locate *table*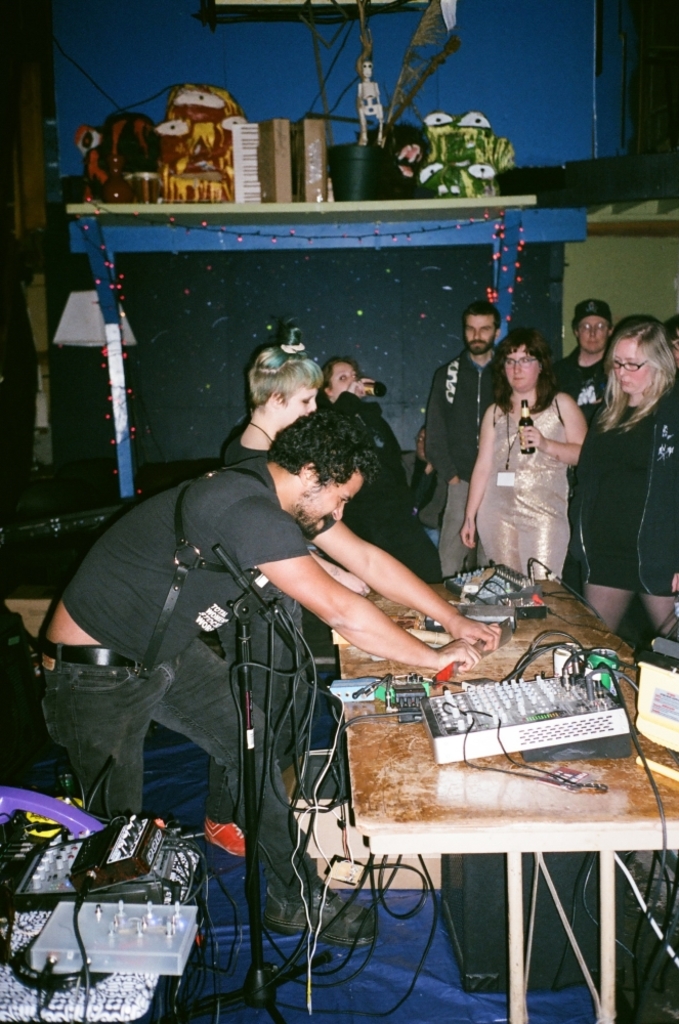
x1=340 y1=575 x2=633 y2=657
